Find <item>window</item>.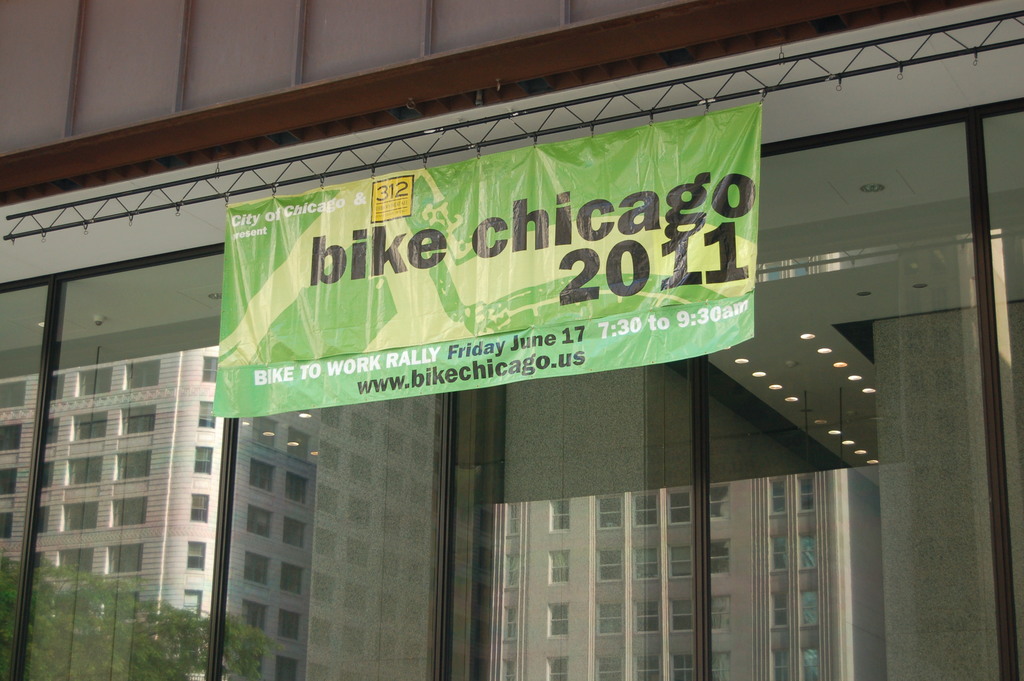
115,446,150,482.
